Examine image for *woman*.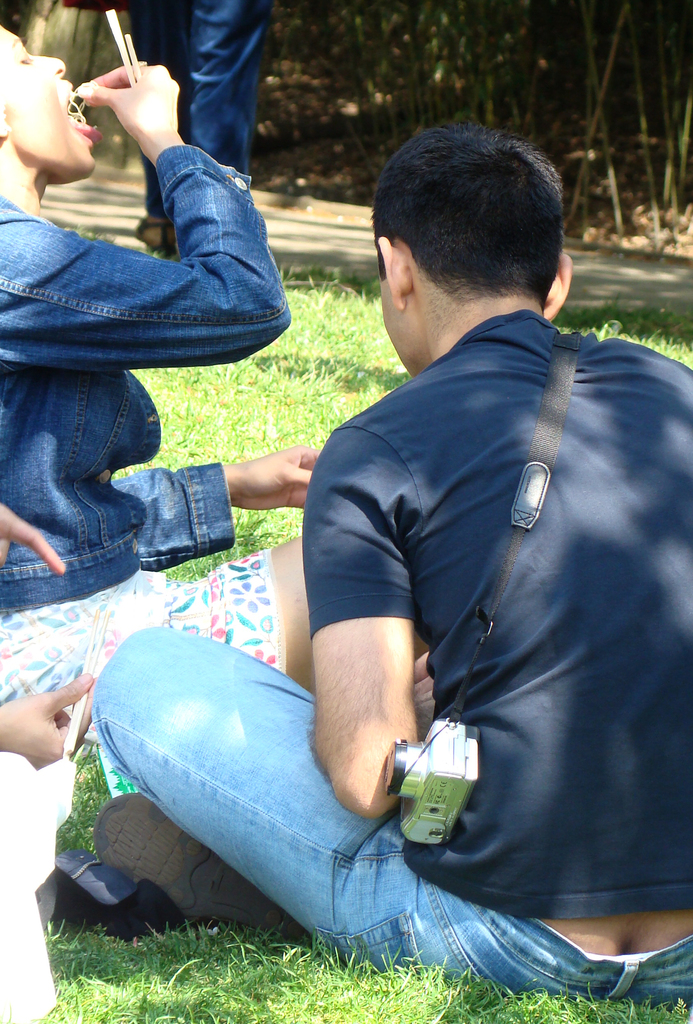
Examination result: rect(0, 0, 299, 611).
